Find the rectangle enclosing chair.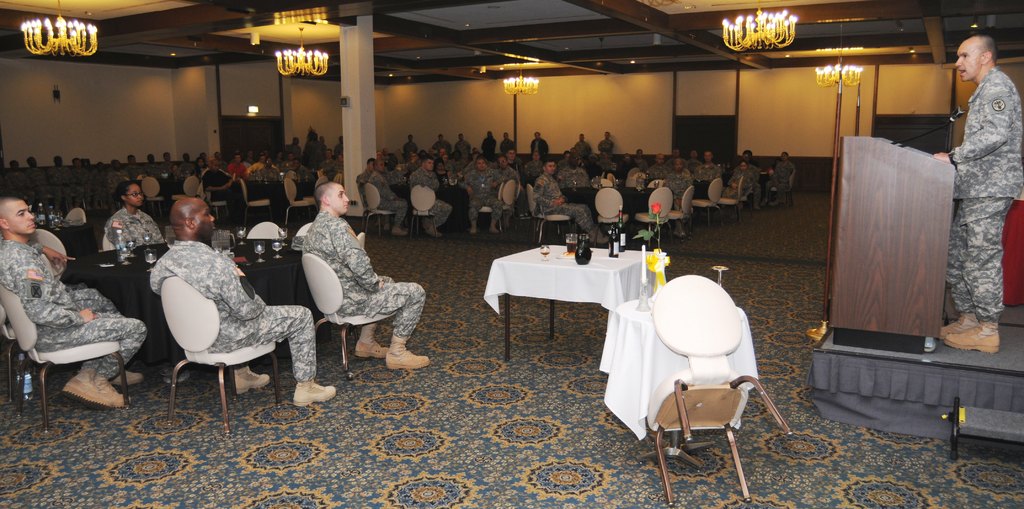
x1=298 y1=252 x2=399 y2=378.
